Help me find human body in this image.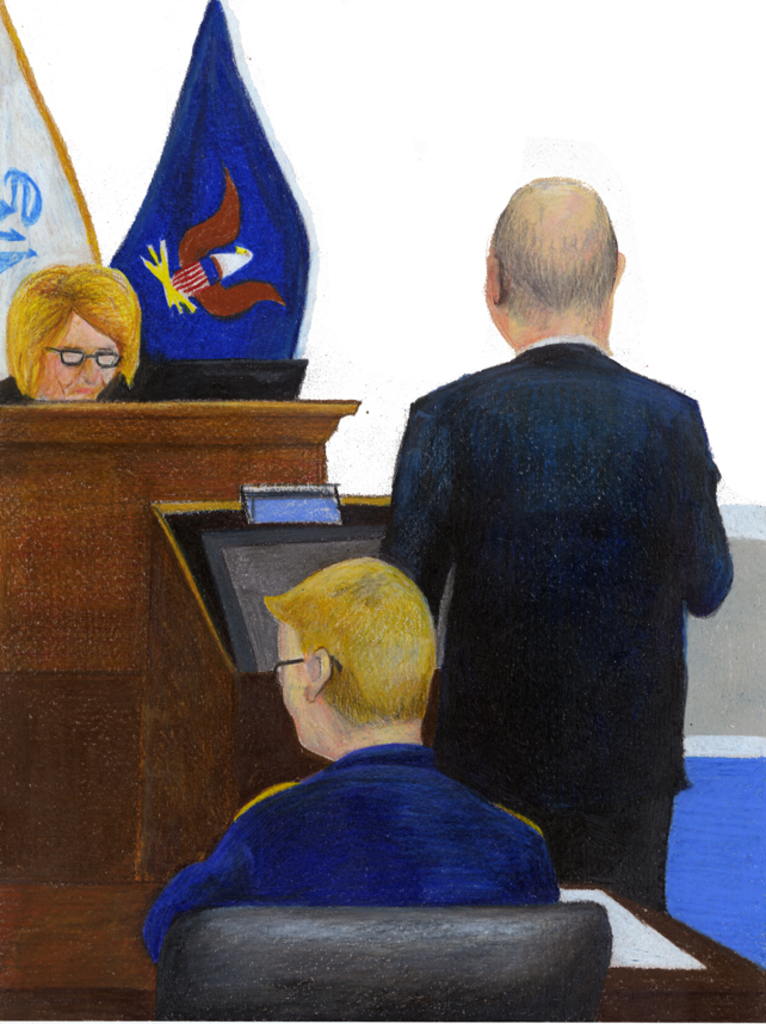
Found it: region(10, 259, 143, 408).
